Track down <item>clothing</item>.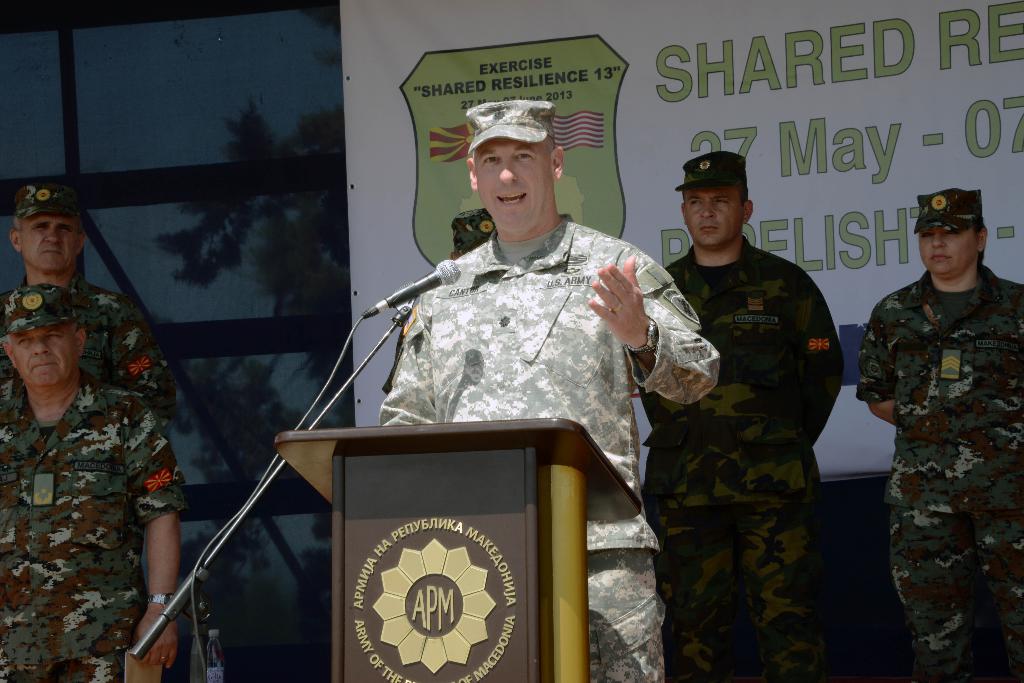
Tracked to locate(0, 372, 189, 682).
